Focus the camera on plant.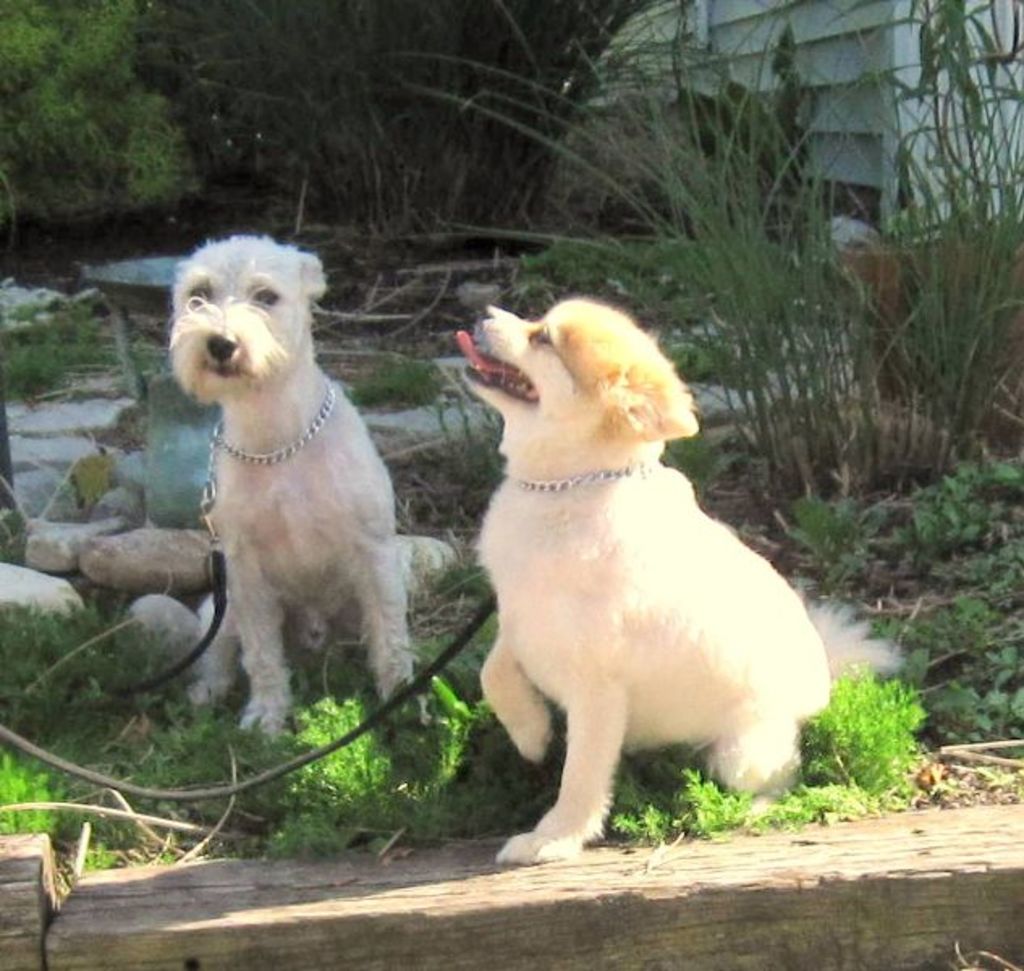
Focus region: (left=791, top=660, right=932, bottom=793).
